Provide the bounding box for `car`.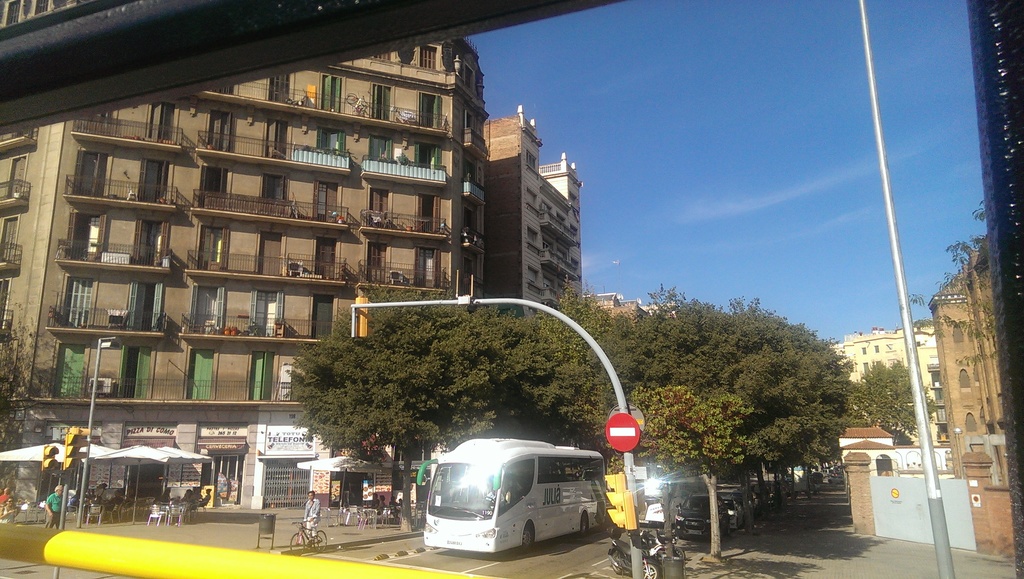
<box>675,492,731,541</box>.
